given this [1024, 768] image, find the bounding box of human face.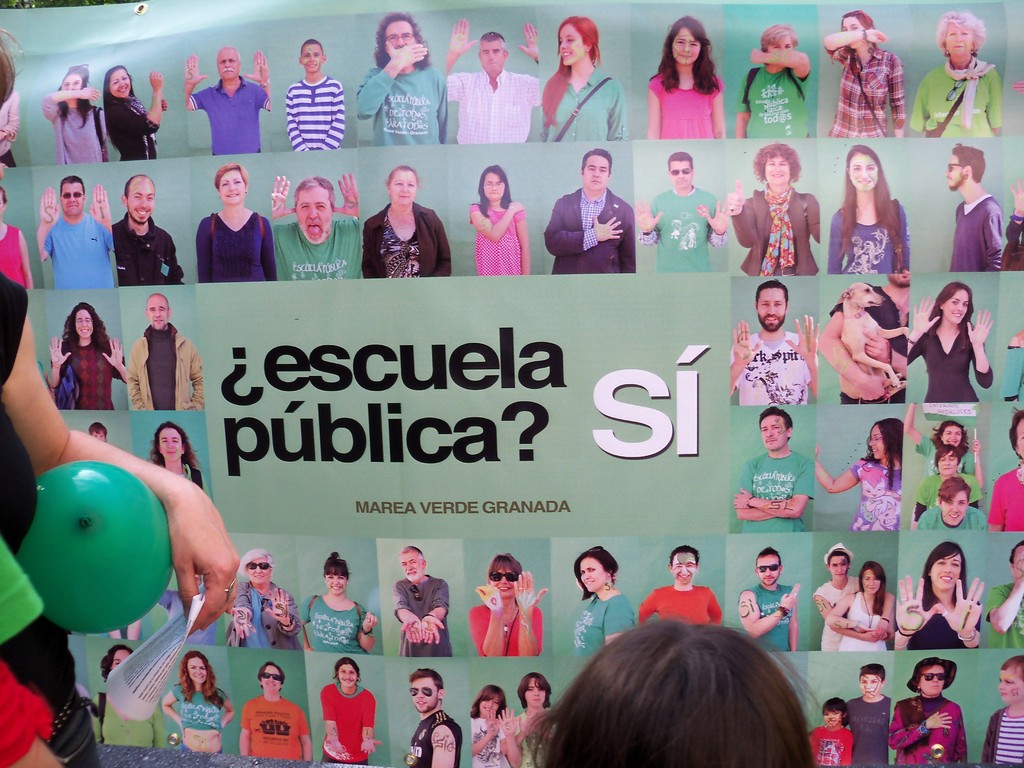
locate(944, 428, 961, 447).
